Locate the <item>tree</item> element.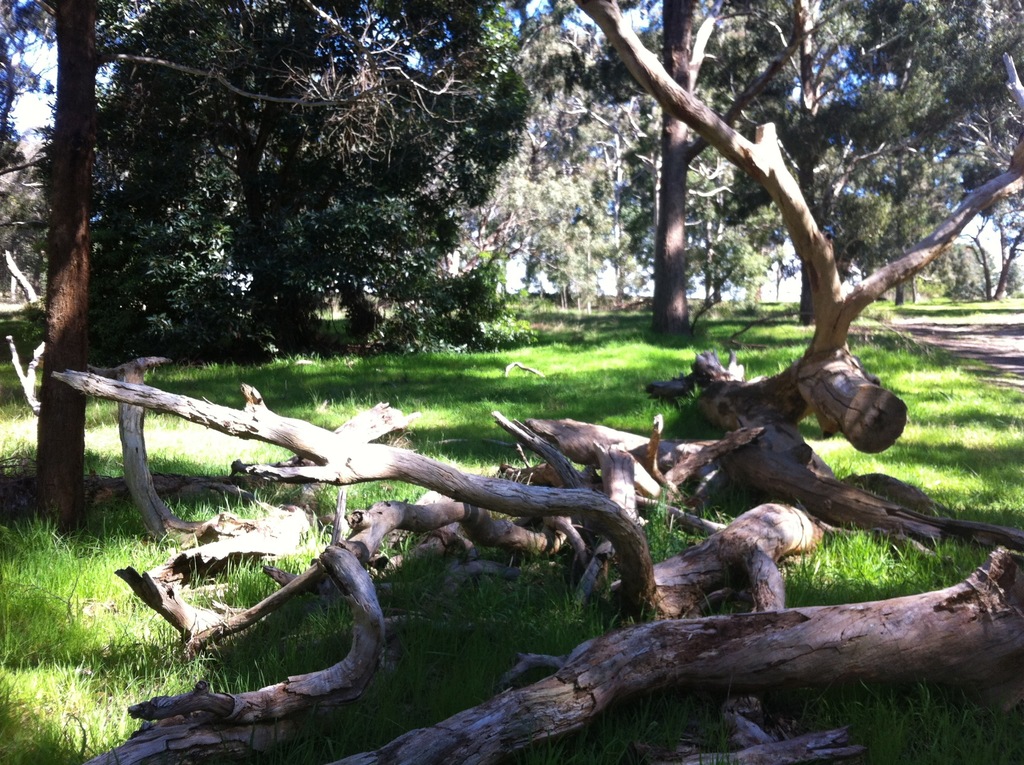
Element bbox: locate(89, 0, 534, 360).
